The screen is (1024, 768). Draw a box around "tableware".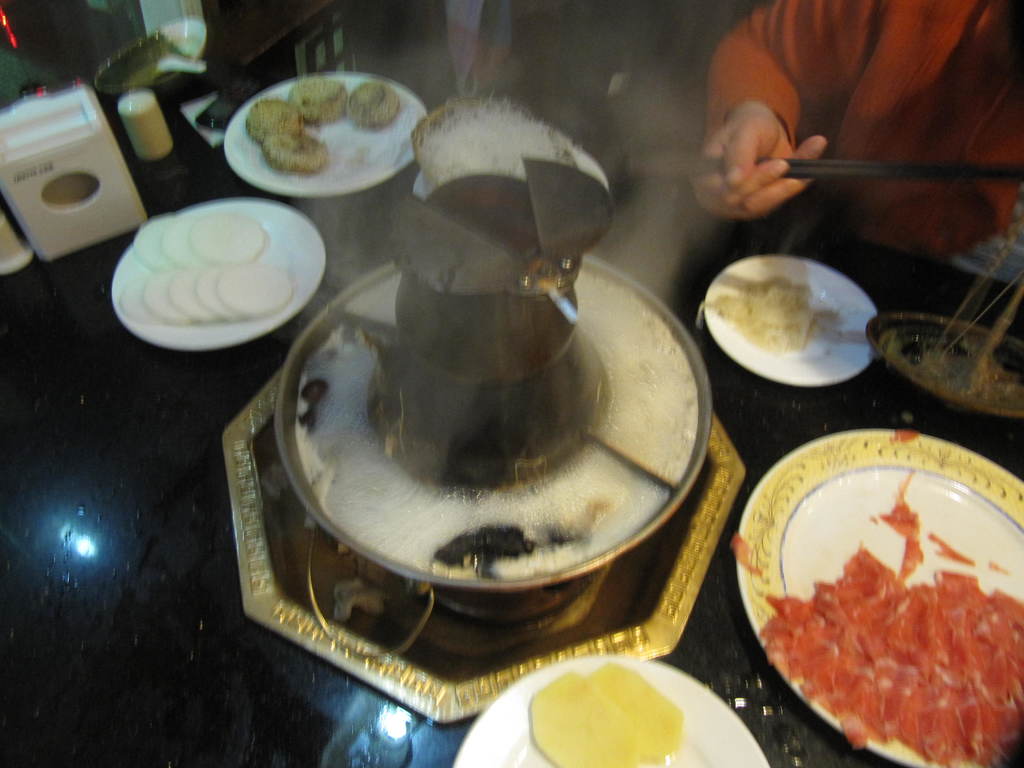
739:429:1023:767.
